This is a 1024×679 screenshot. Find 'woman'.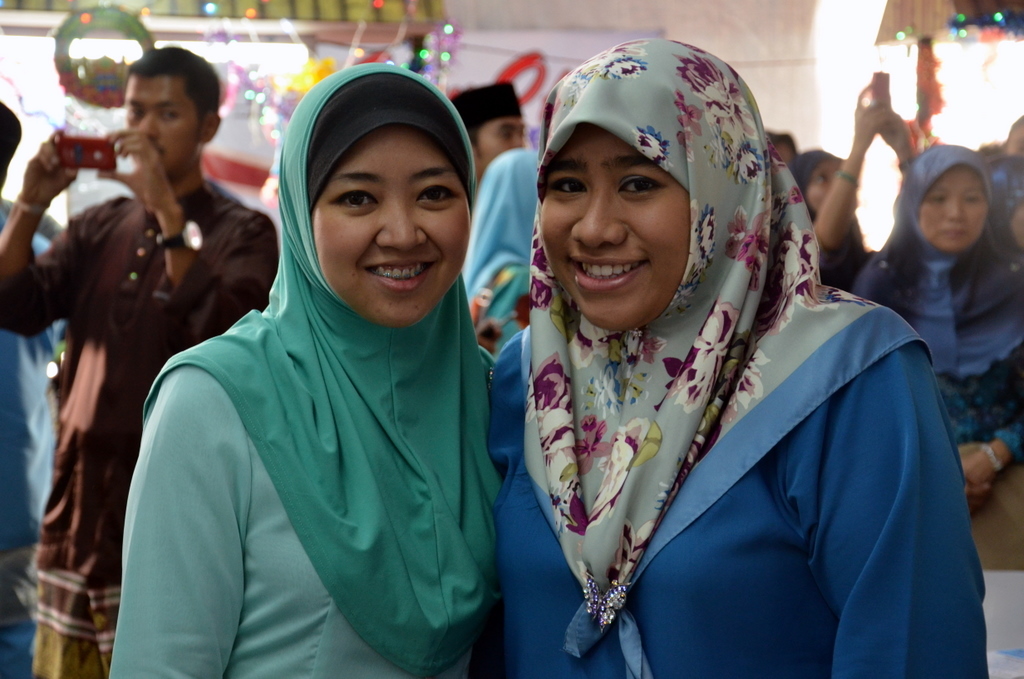
Bounding box: left=853, top=141, right=1023, bottom=499.
